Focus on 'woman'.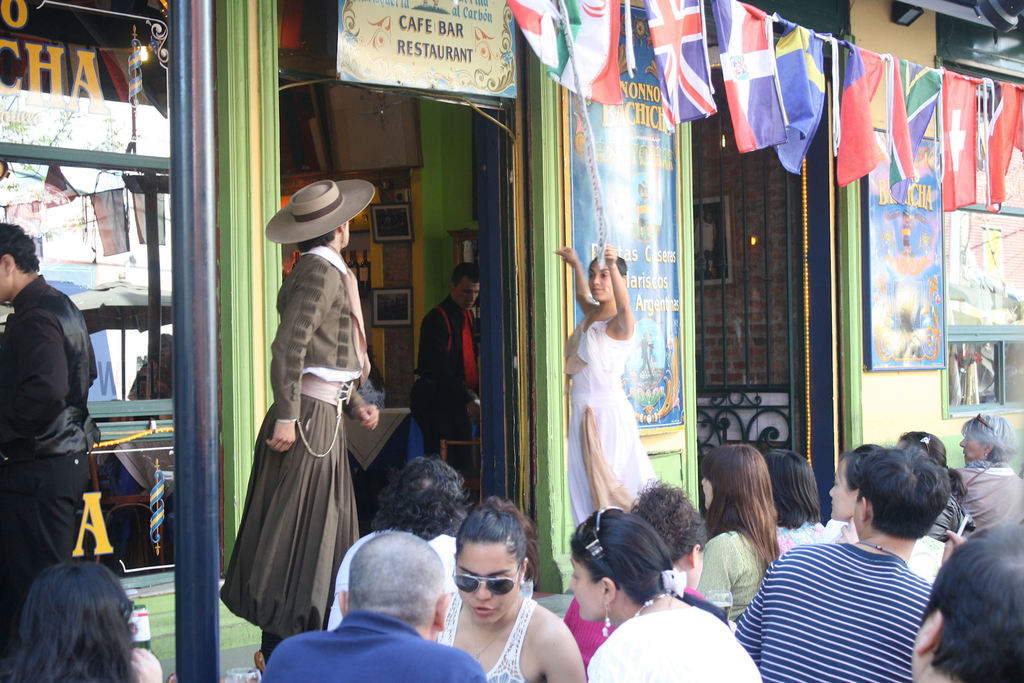
Focused at pyautogui.locateOnScreen(819, 442, 954, 577).
